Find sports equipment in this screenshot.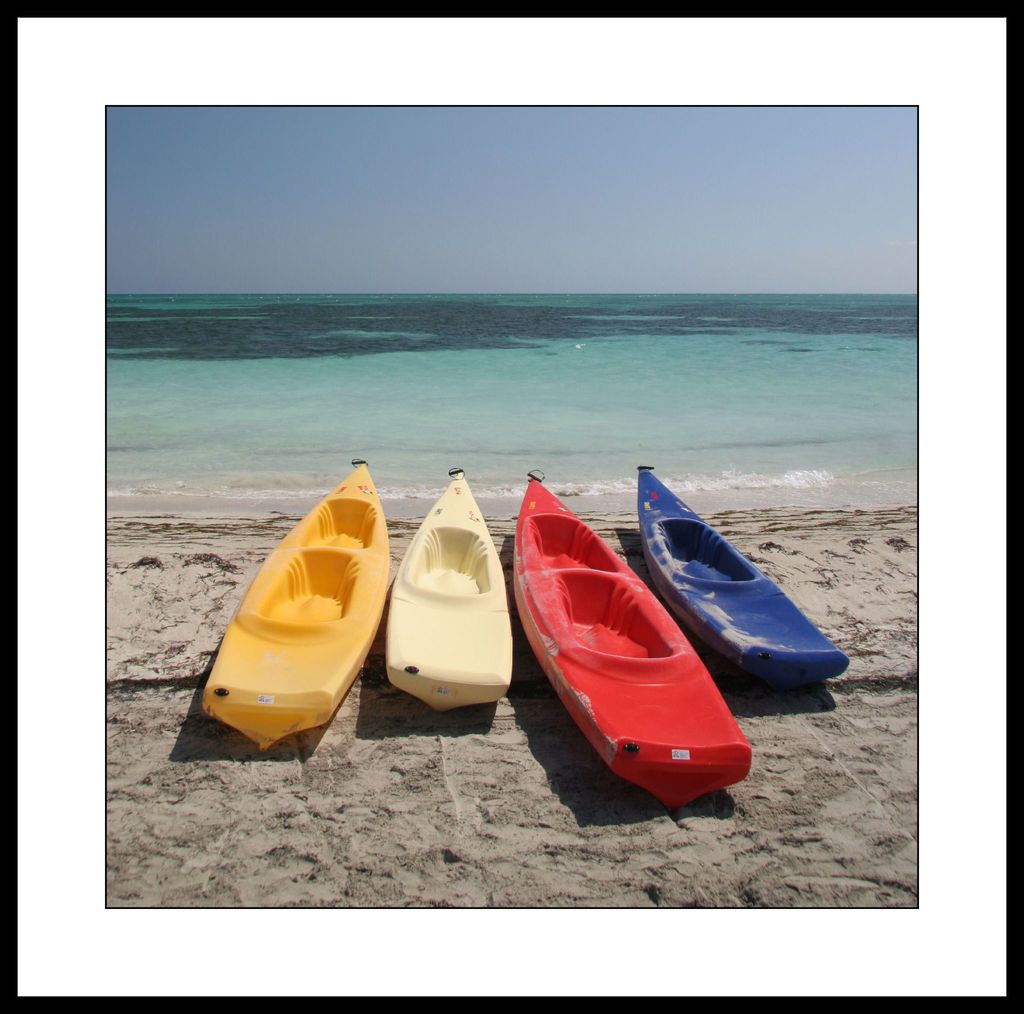
The bounding box for sports equipment is 511 473 752 813.
